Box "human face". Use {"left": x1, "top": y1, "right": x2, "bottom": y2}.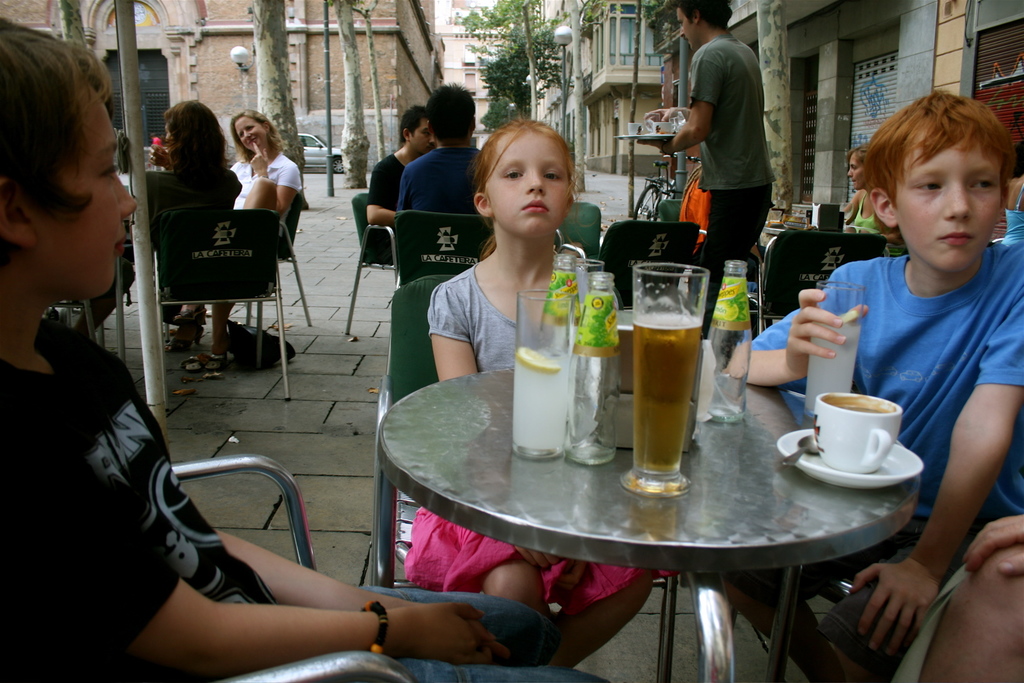
{"left": 901, "top": 144, "right": 1010, "bottom": 274}.
